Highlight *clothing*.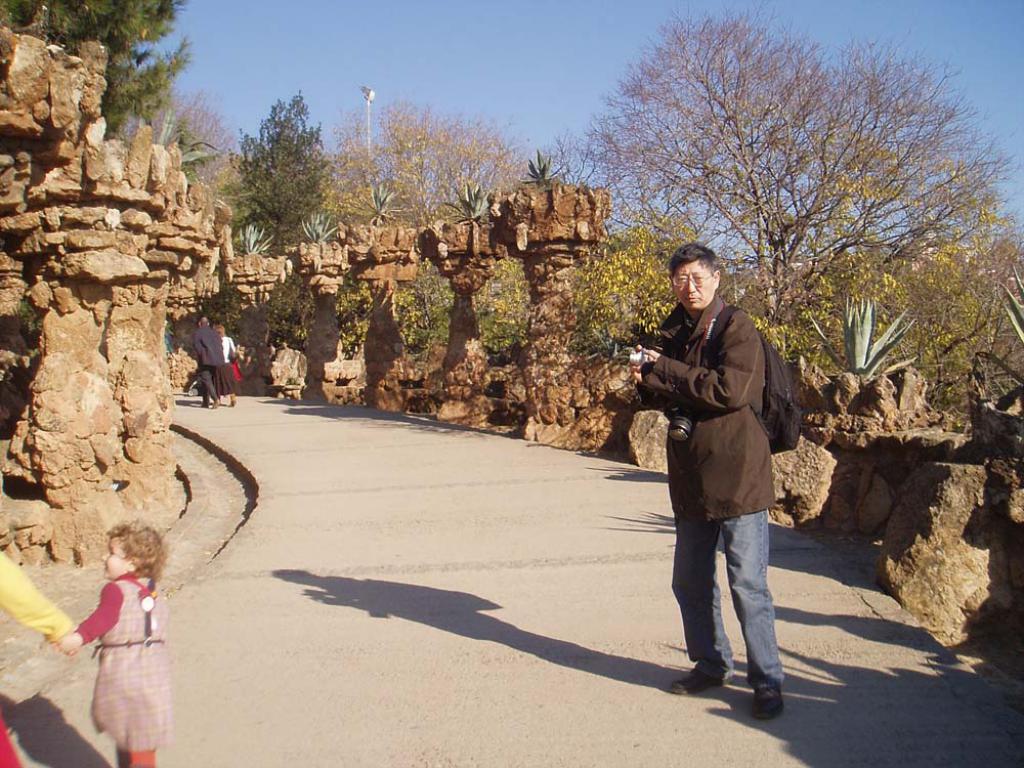
Highlighted region: select_region(215, 334, 241, 399).
